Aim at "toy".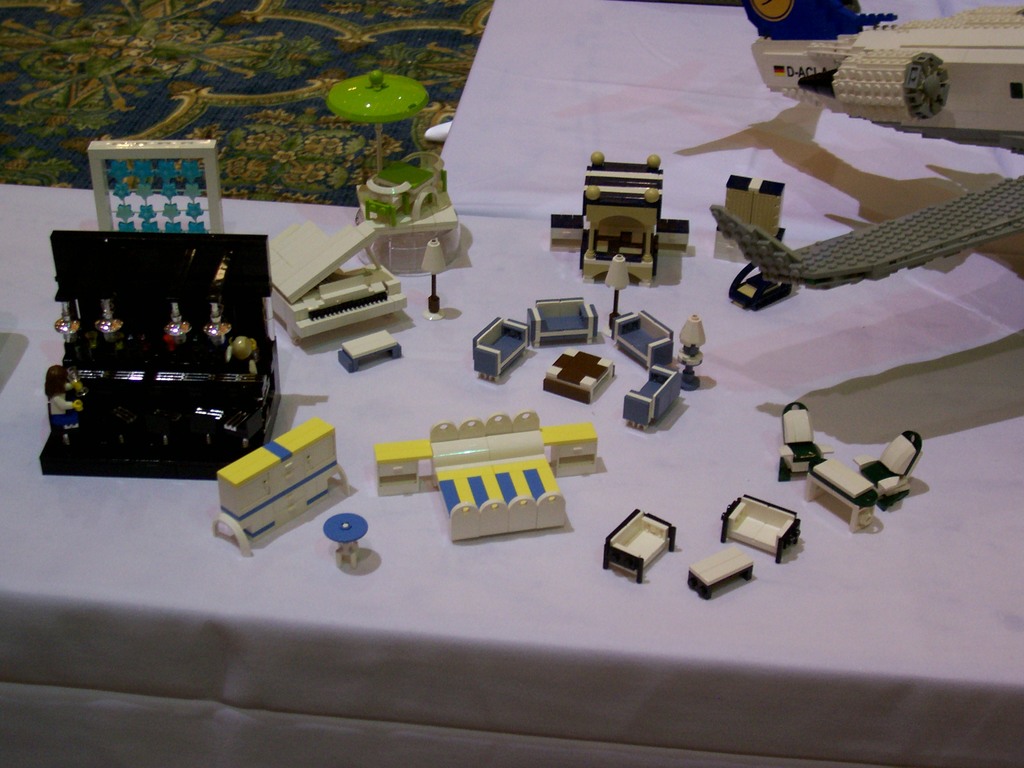
Aimed at x1=610, y1=305, x2=669, y2=371.
